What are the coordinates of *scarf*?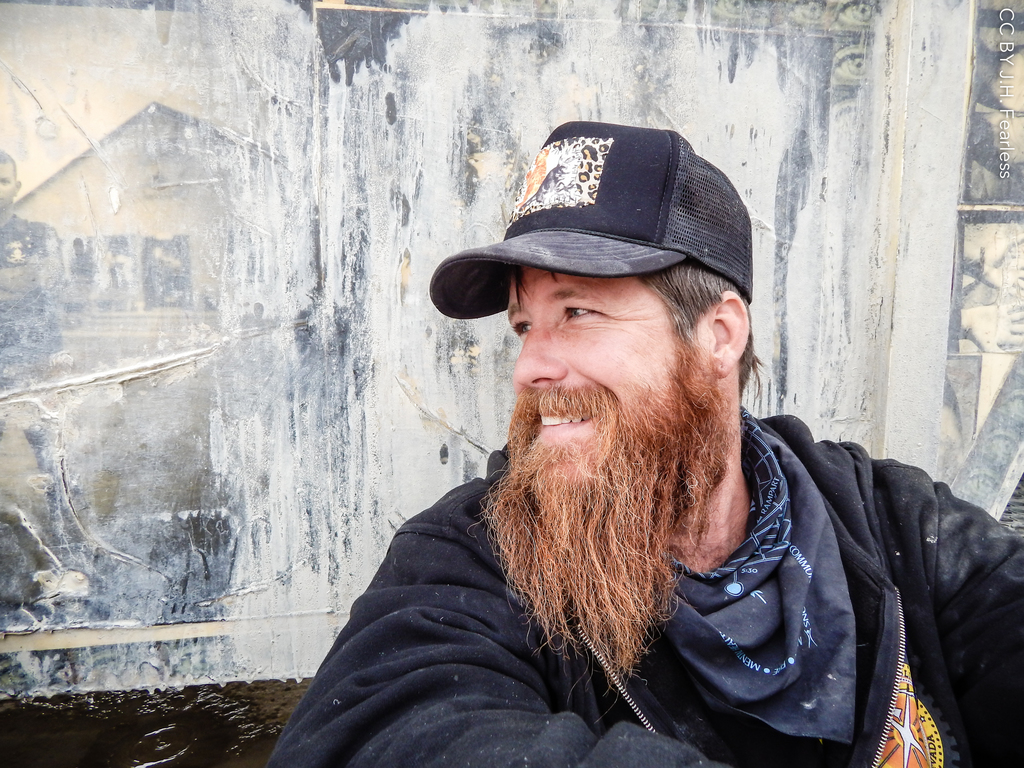
bbox(653, 399, 863, 759).
